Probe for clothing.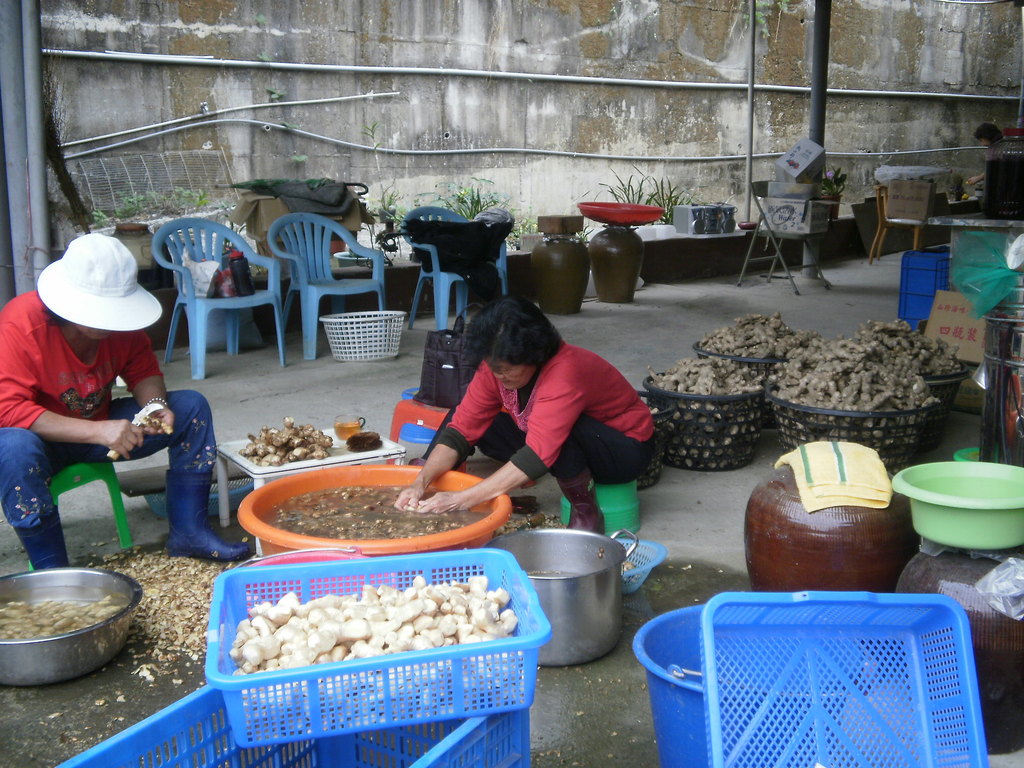
Probe result: BBox(0, 286, 218, 531).
